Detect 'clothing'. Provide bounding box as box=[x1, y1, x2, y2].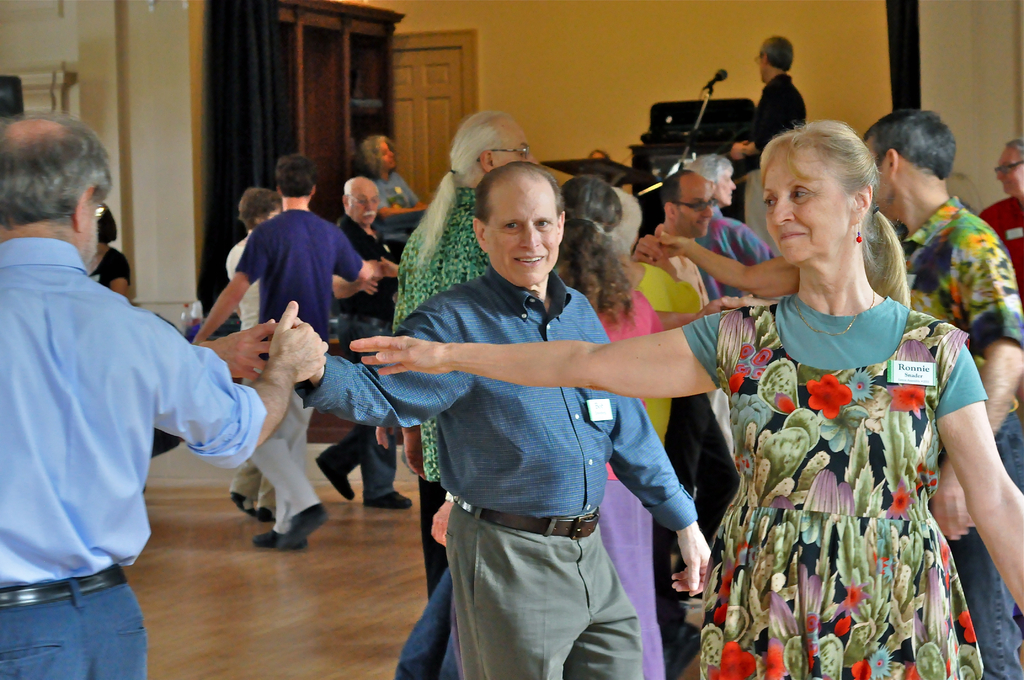
box=[379, 166, 417, 248].
